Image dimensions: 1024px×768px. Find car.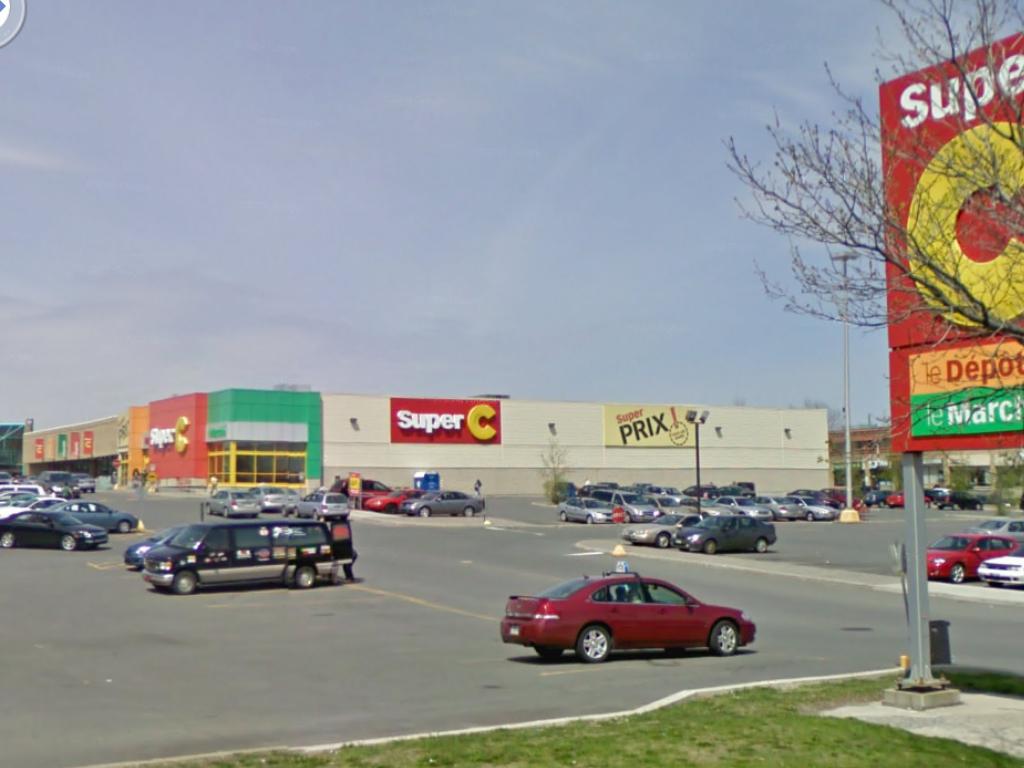
<box>676,506,773,551</box>.
